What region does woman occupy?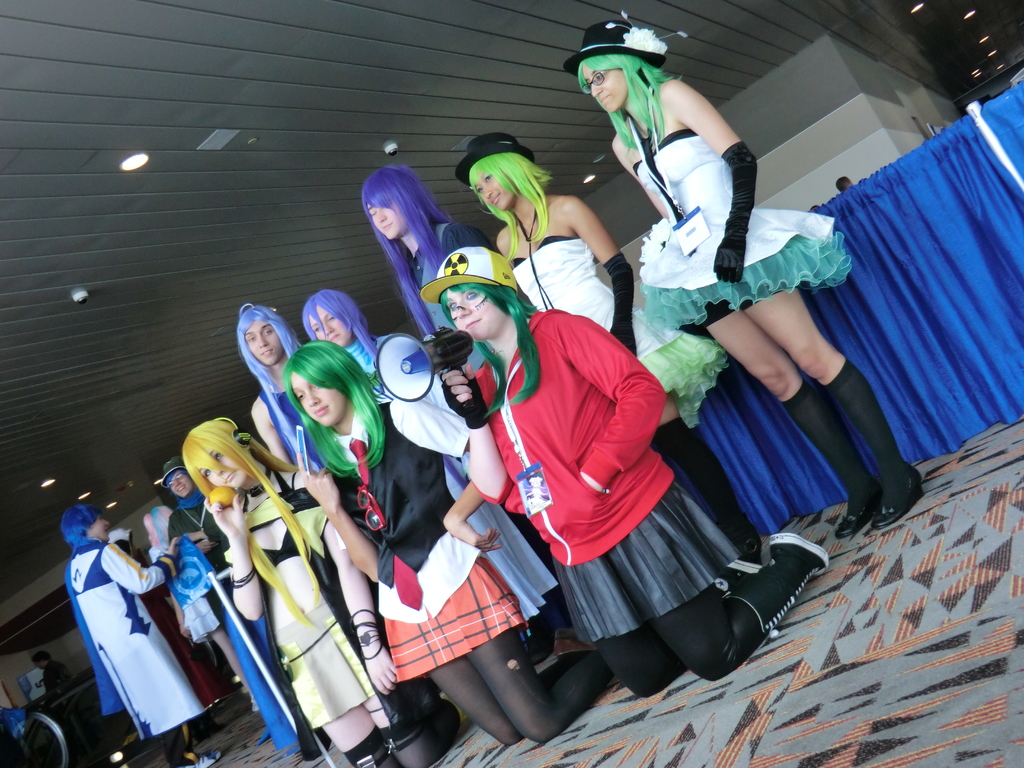
[276,342,613,749].
